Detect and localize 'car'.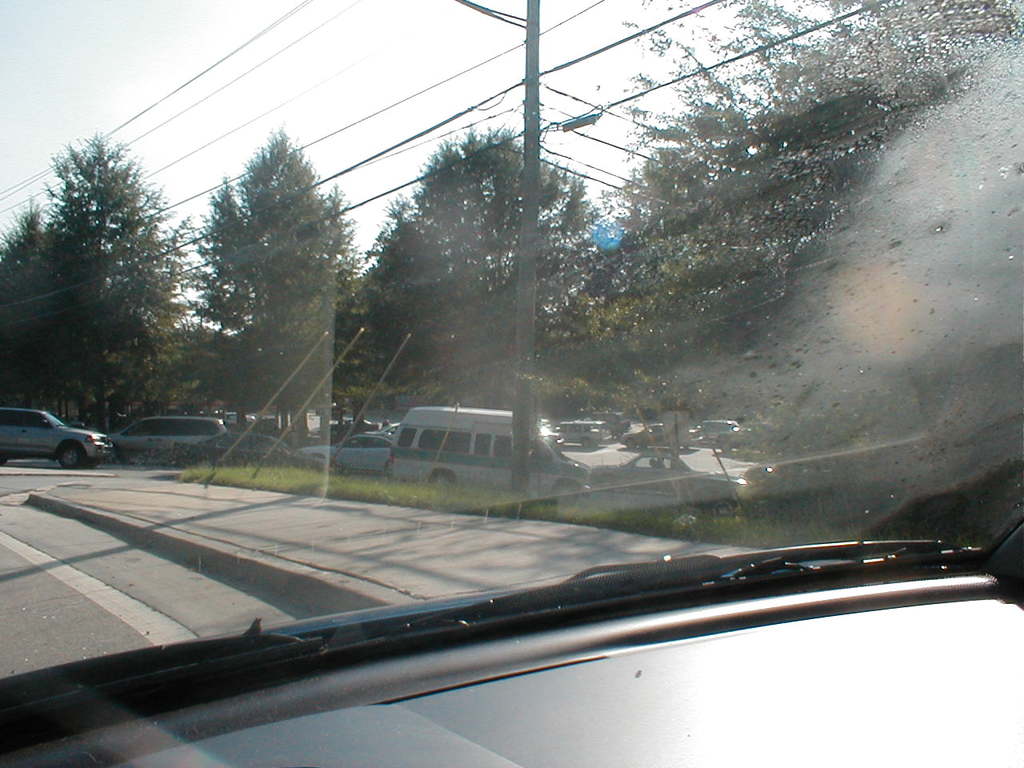
Localized at box=[2, 0, 1023, 767].
